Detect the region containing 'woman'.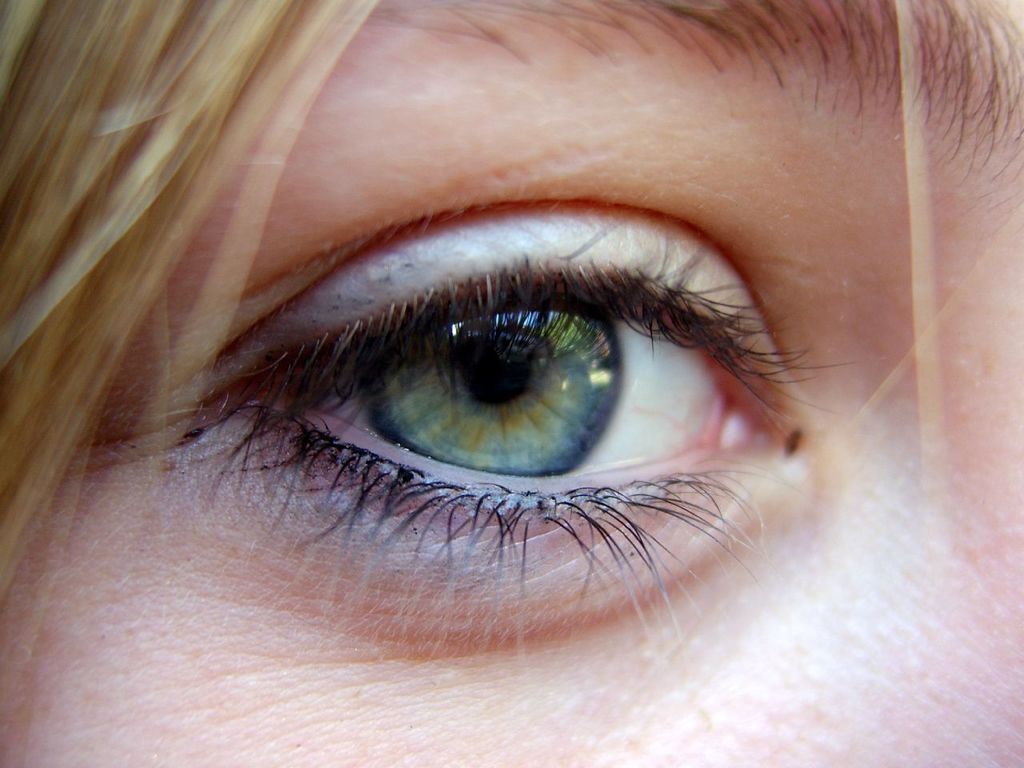
select_region(0, 0, 1023, 767).
